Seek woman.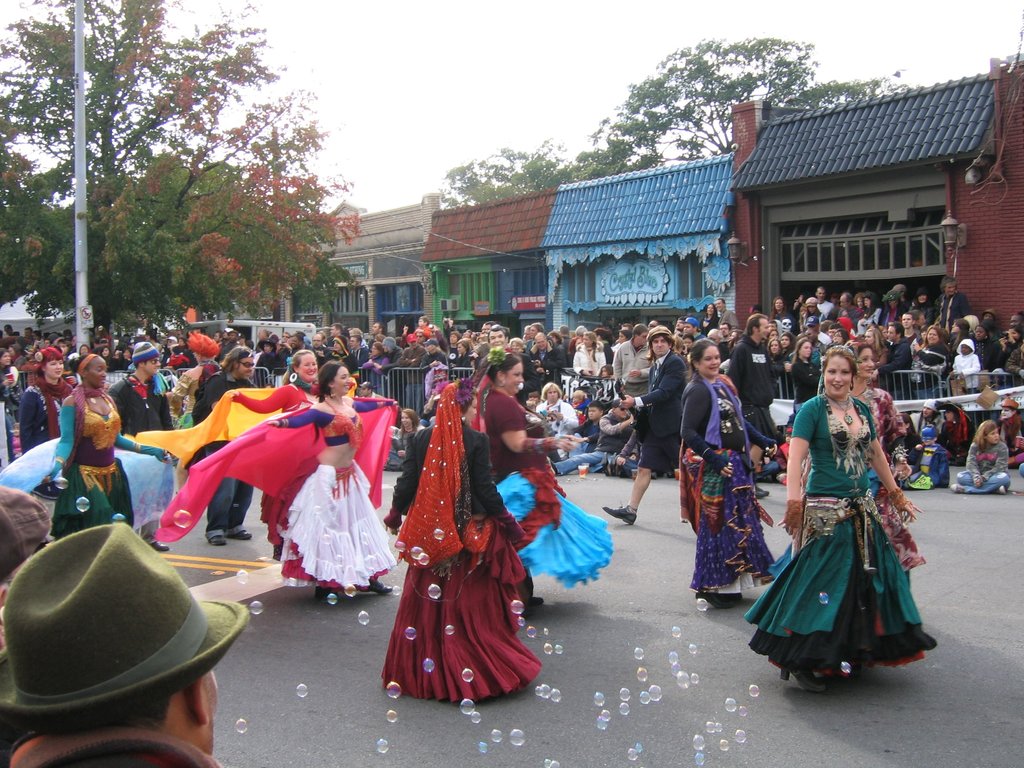
bbox=[40, 351, 175, 542].
